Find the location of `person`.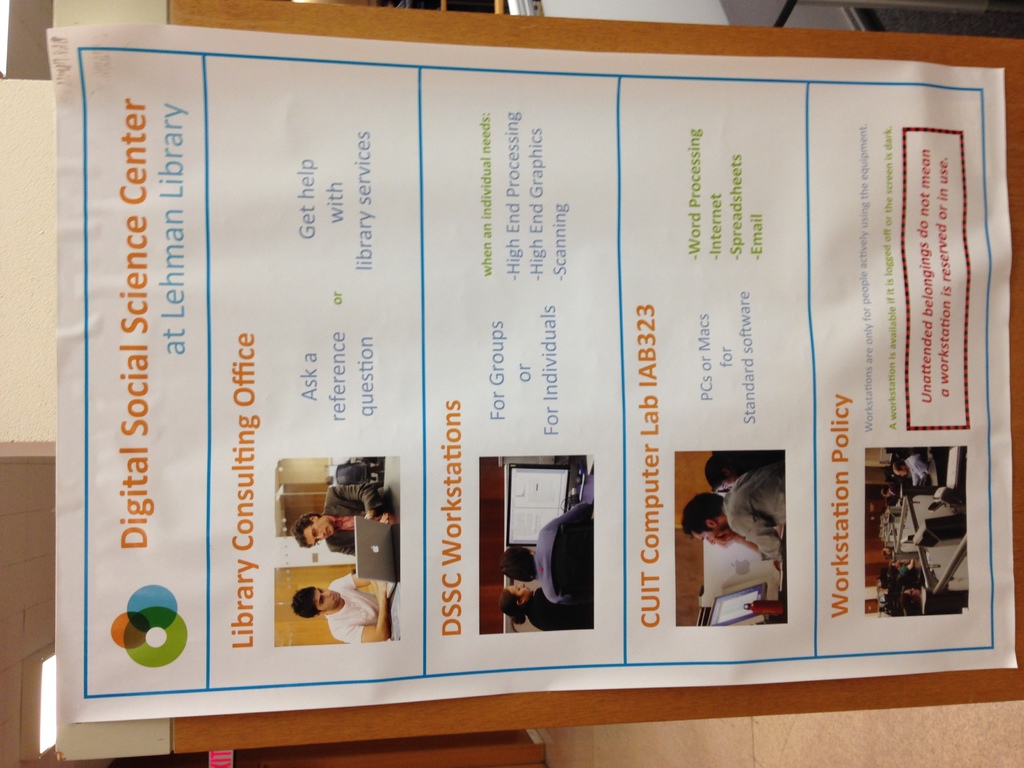
Location: <bbox>882, 484, 900, 497</bbox>.
